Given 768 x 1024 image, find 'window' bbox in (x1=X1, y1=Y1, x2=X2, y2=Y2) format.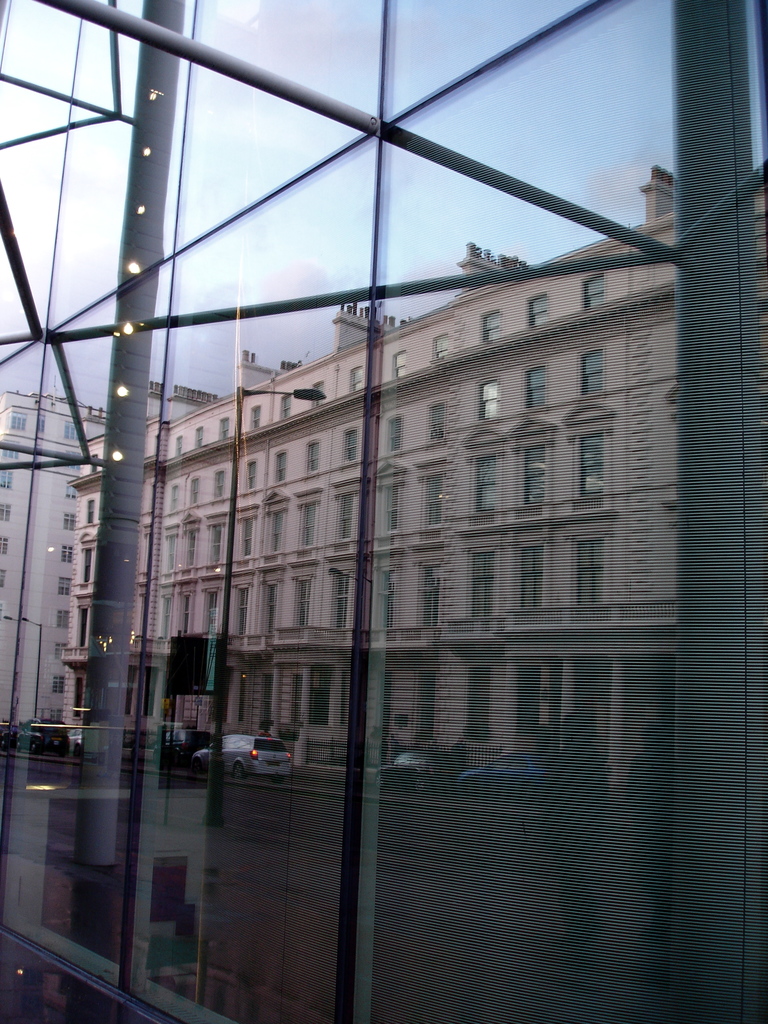
(x1=580, y1=351, x2=608, y2=392).
